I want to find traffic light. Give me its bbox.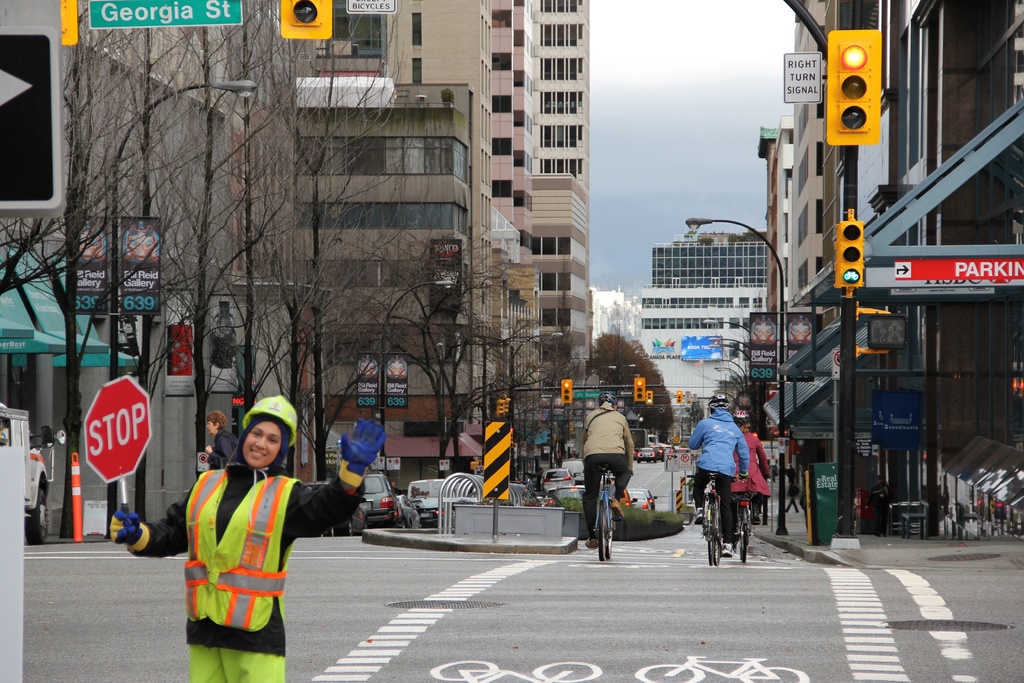
box=[632, 378, 645, 404].
